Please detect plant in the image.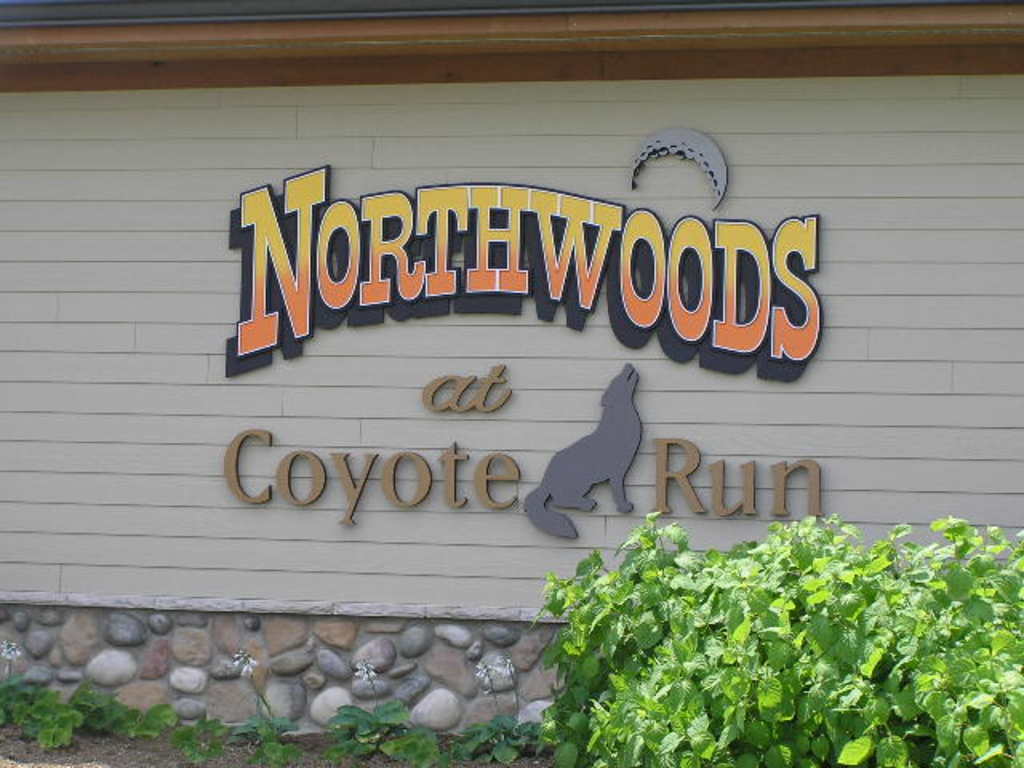
(160, 707, 240, 766).
